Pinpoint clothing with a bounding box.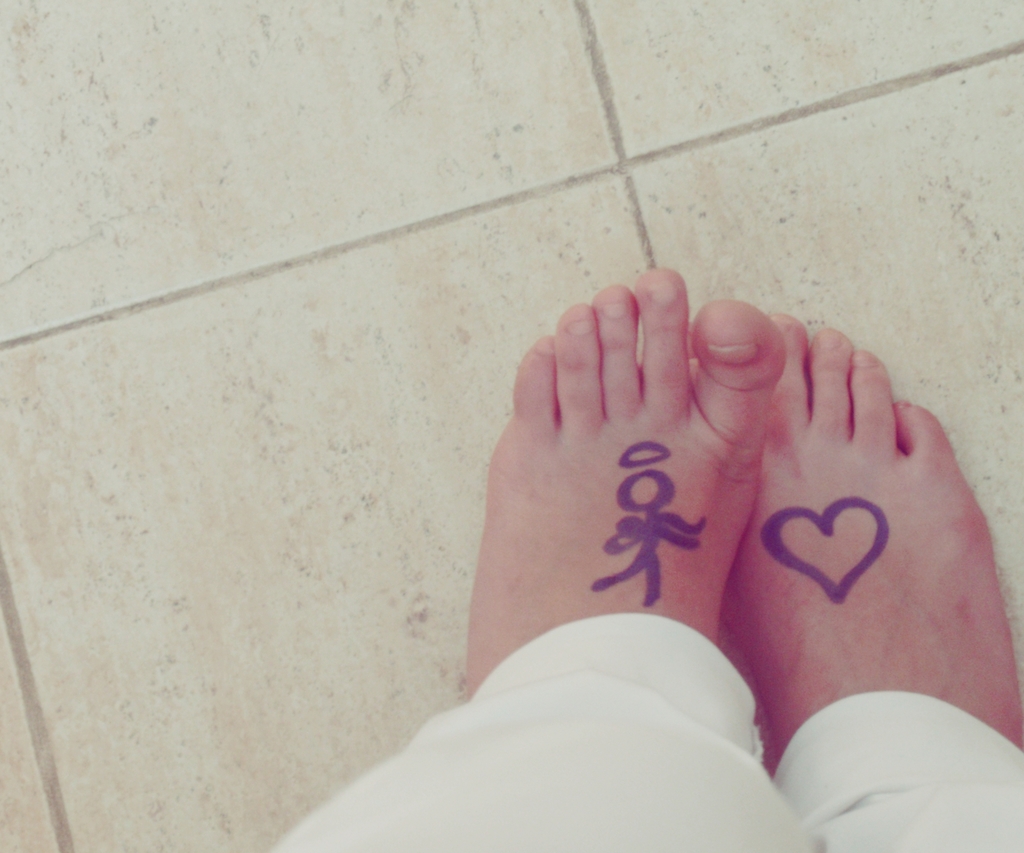
x1=275 y1=617 x2=1023 y2=852.
